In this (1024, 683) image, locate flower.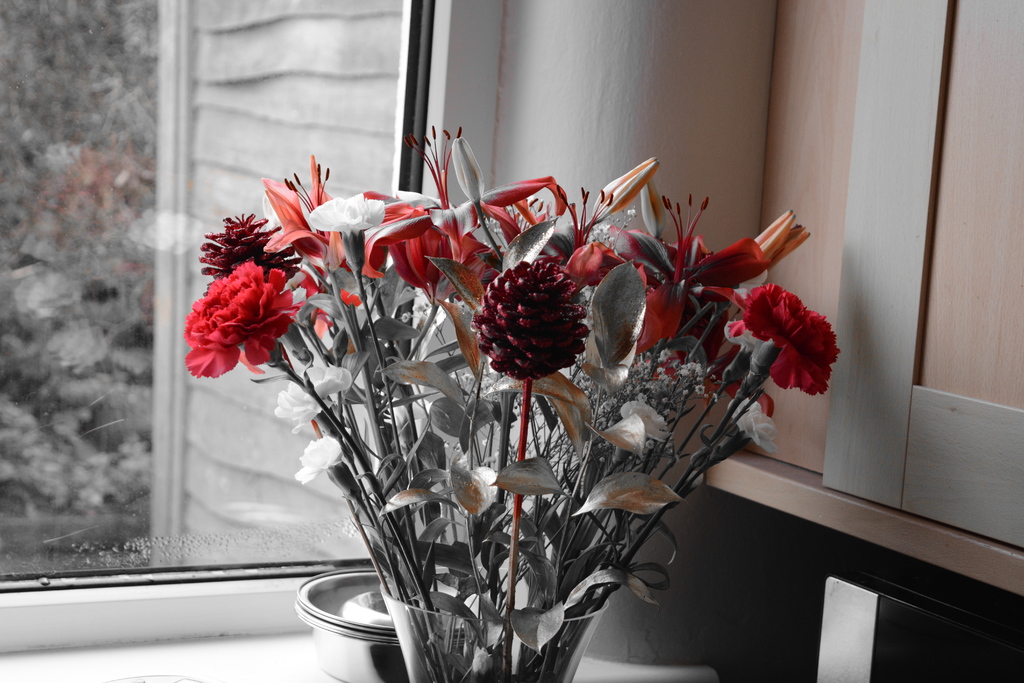
Bounding box: rect(276, 361, 355, 431).
